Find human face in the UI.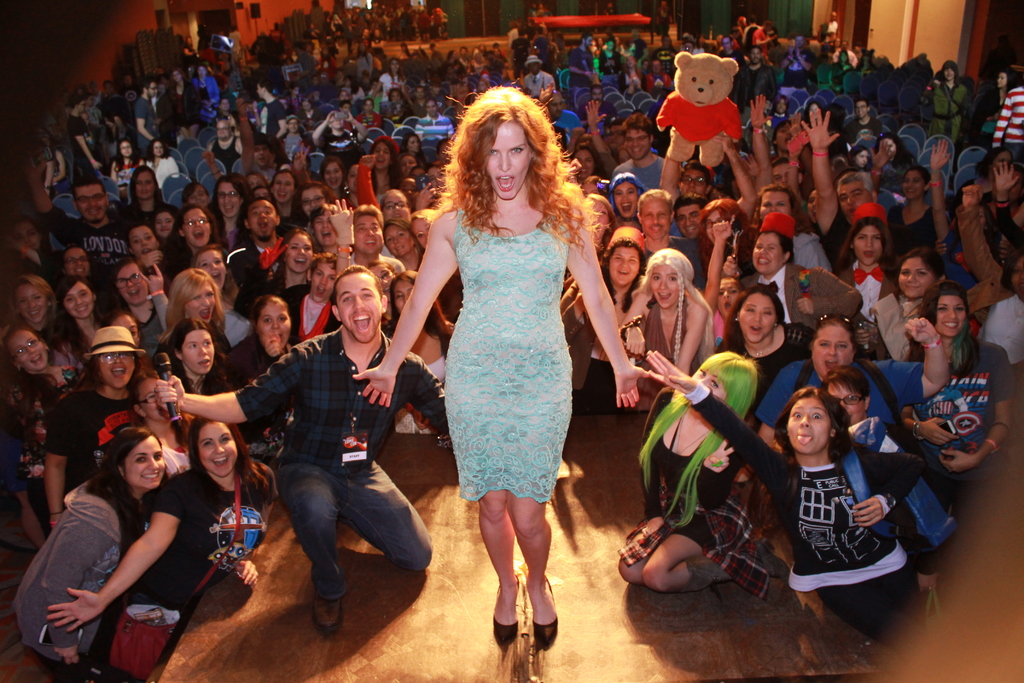
UI element at locate(682, 169, 710, 197).
